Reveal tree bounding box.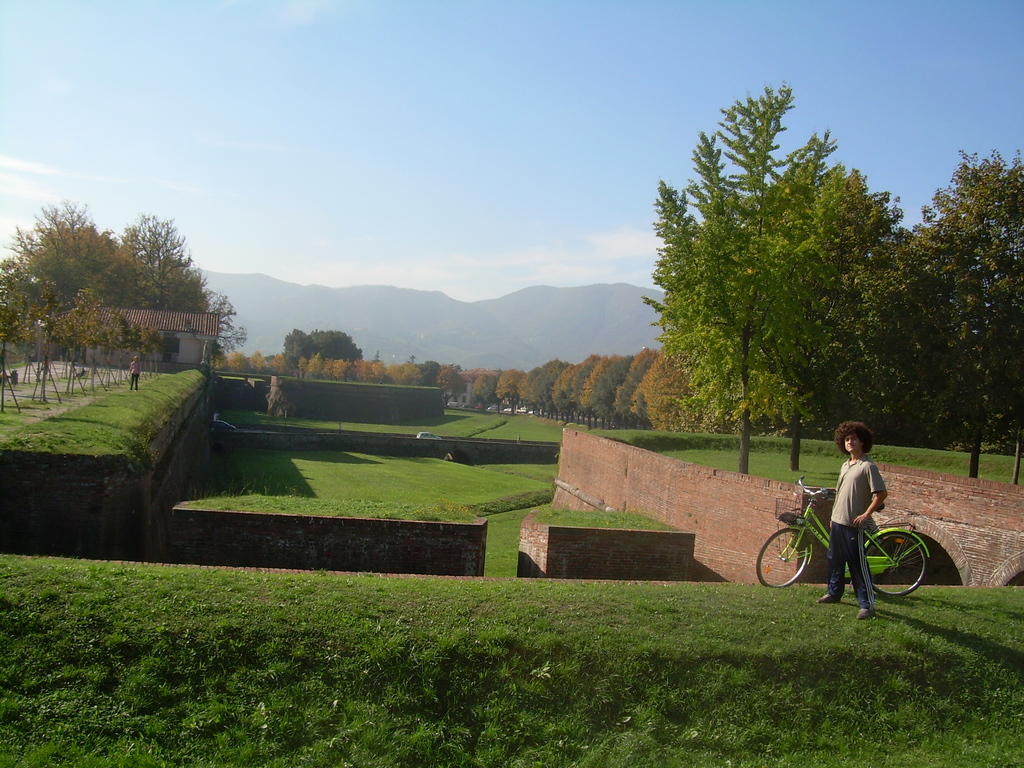
Revealed: (x1=850, y1=147, x2=1023, y2=479).
